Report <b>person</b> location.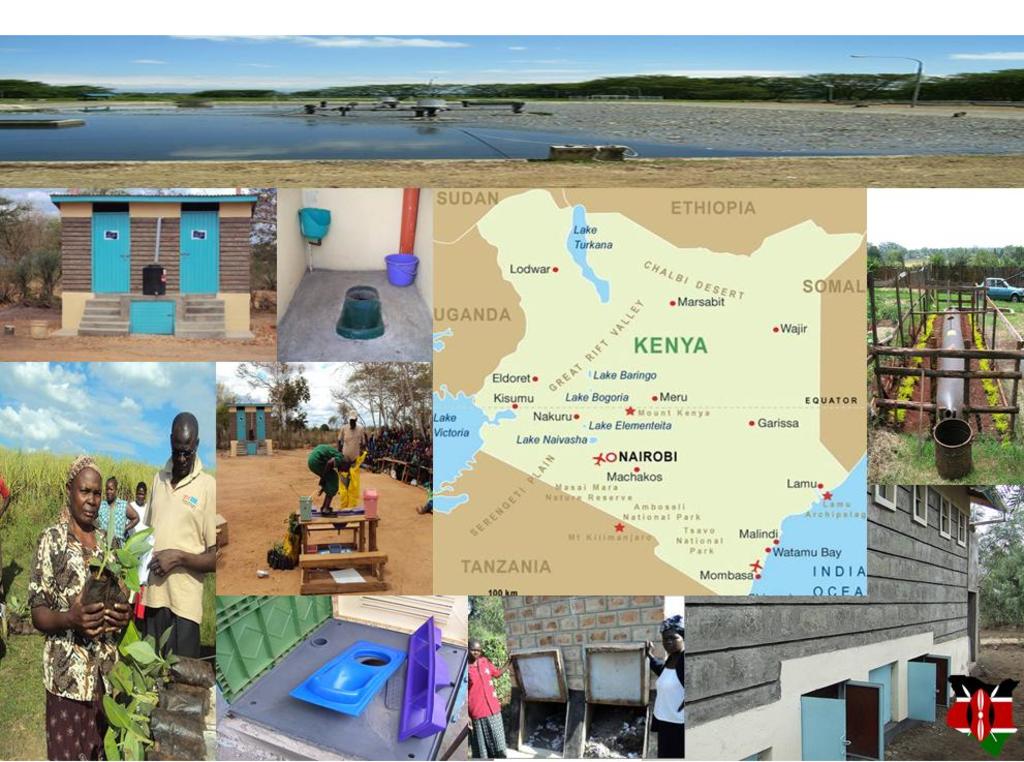
Report: <region>142, 407, 223, 660</region>.
